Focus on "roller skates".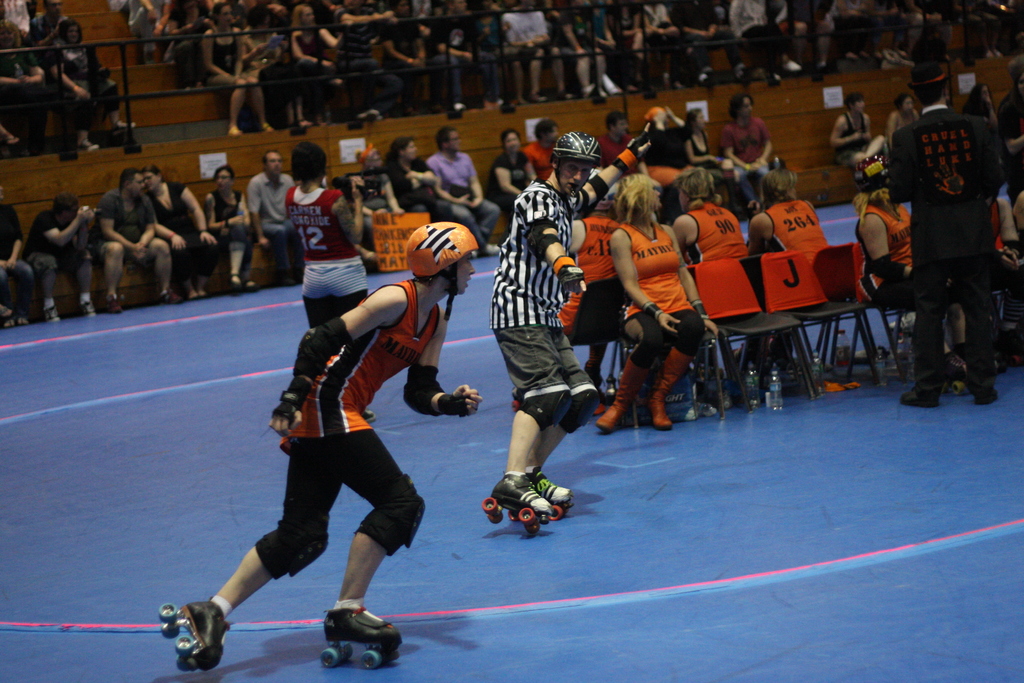
Focused at <bbox>155, 602, 232, 673</bbox>.
